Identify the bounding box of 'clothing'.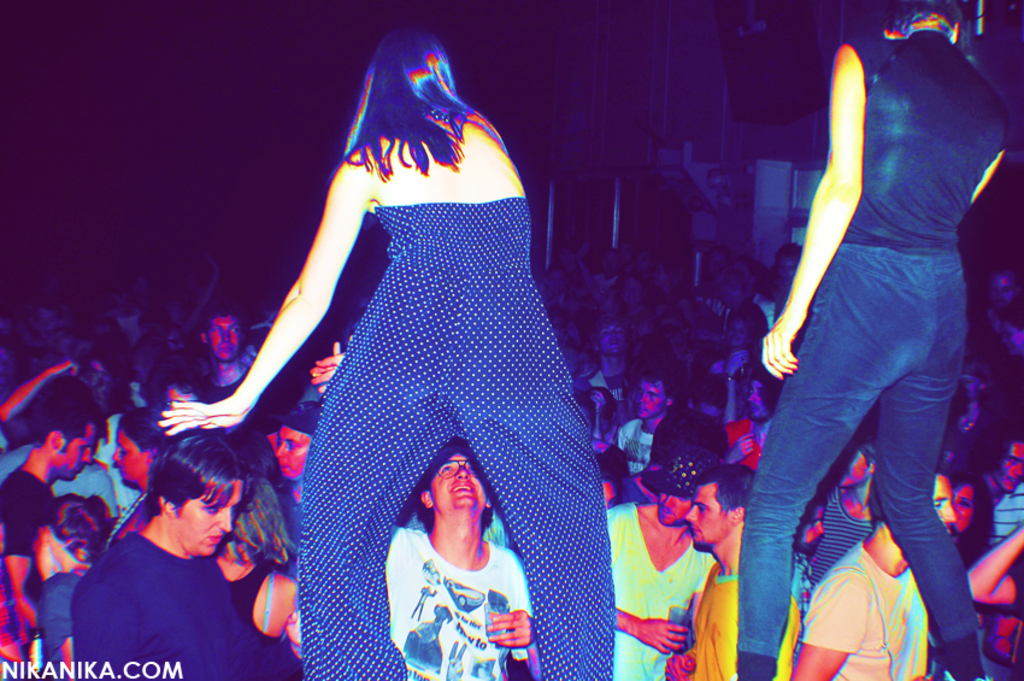
[378, 482, 545, 665].
